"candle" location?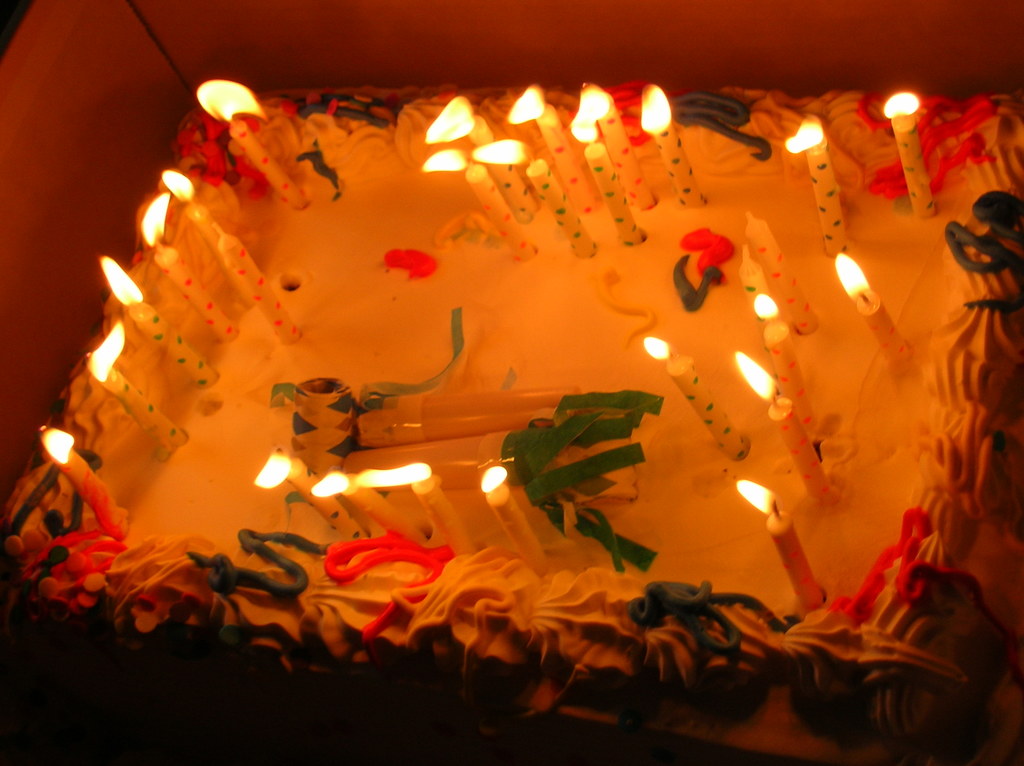
255,457,371,536
